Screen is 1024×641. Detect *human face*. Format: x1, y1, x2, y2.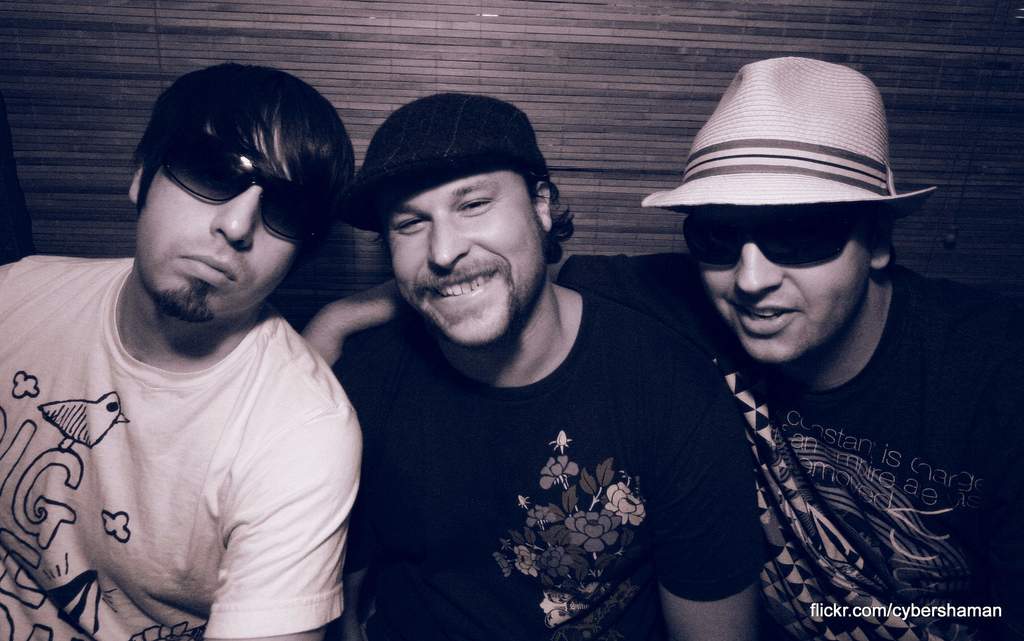
390, 169, 547, 346.
